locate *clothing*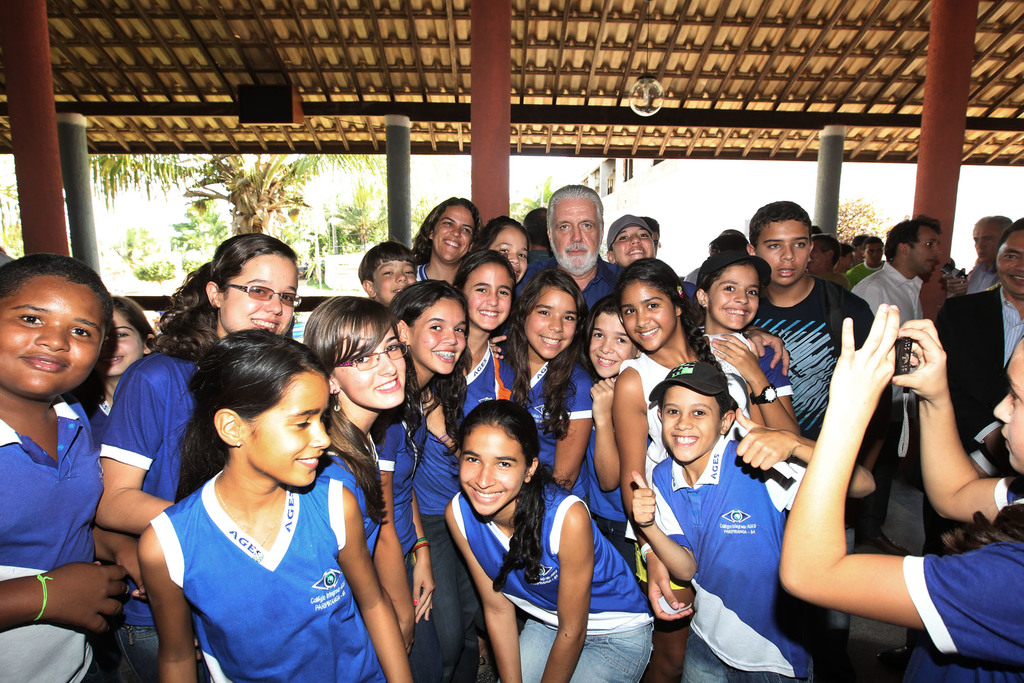
848:259:886:291
